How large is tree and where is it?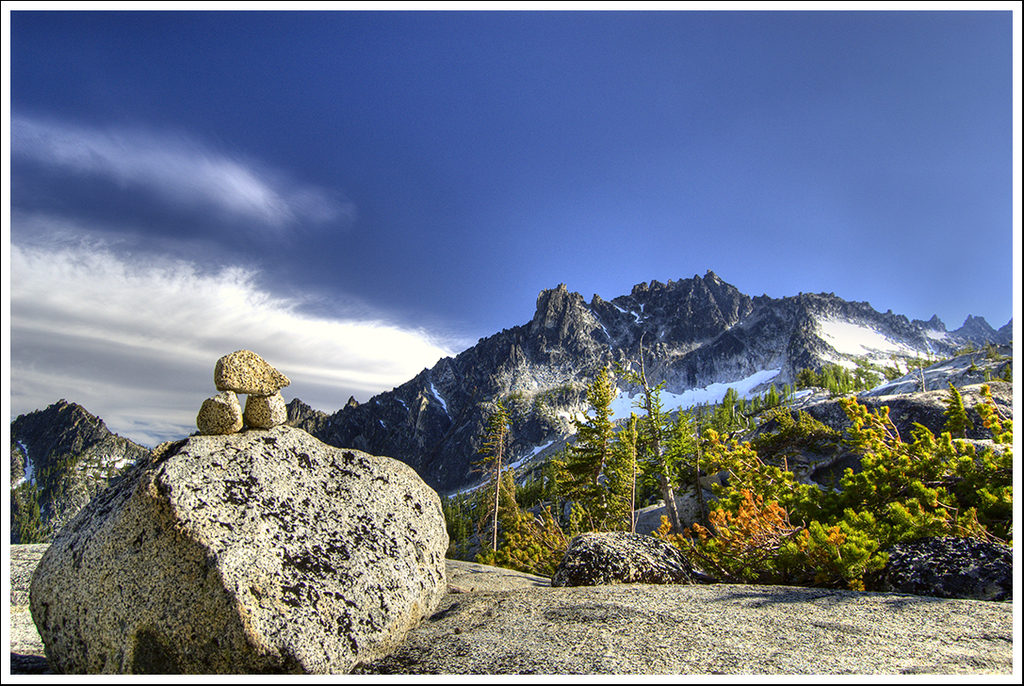
Bounding box: bbox=(707, 384, 746, 433).
